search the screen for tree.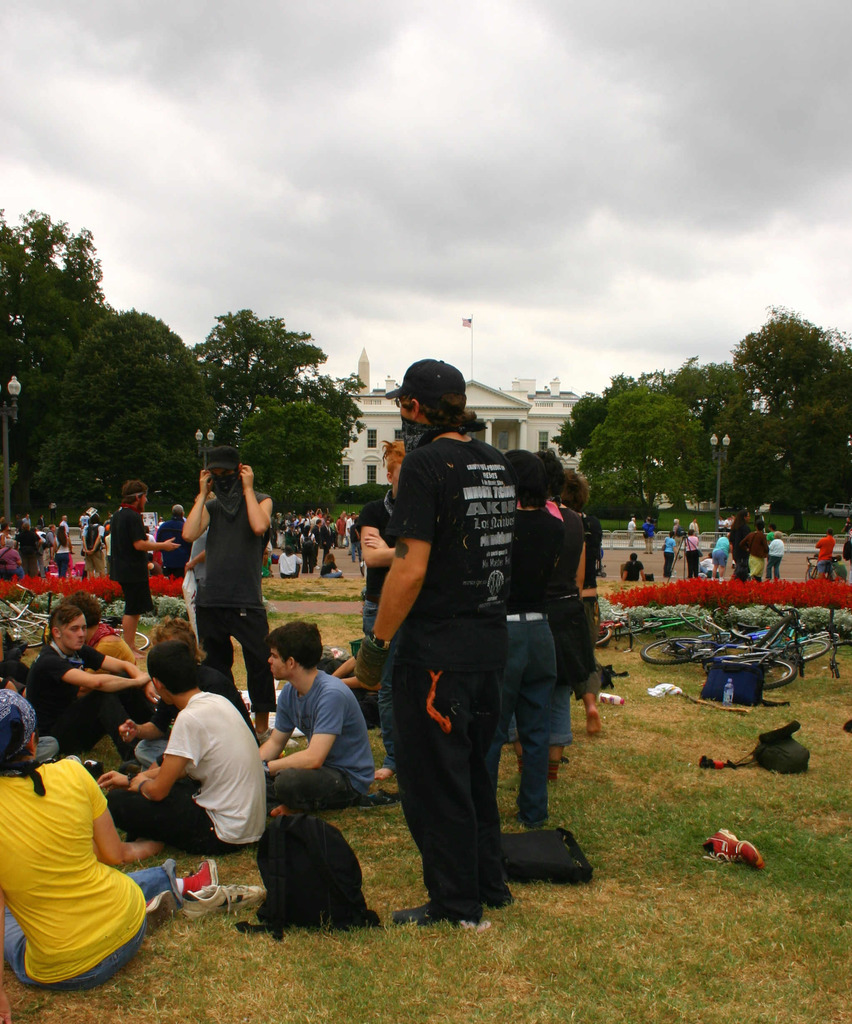
Found at {"left": 234, "top": 400, "right": 360, "bottom": 514}.
